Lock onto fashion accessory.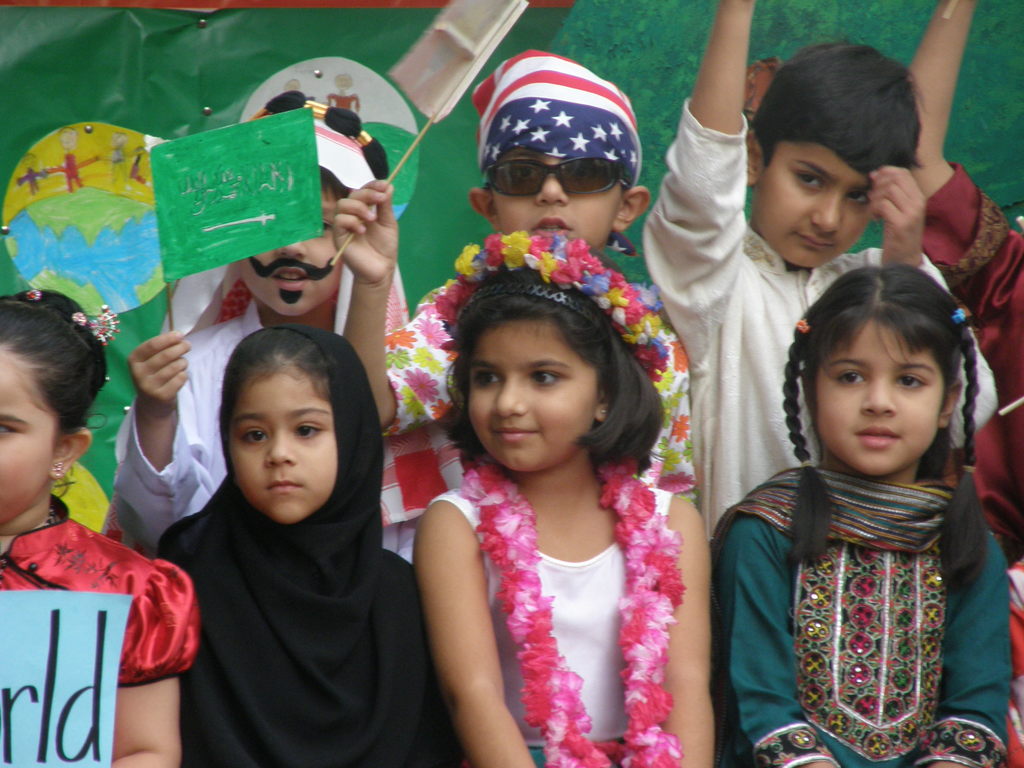
Locked: (left=74, top=304, right=117, bottom=351).
